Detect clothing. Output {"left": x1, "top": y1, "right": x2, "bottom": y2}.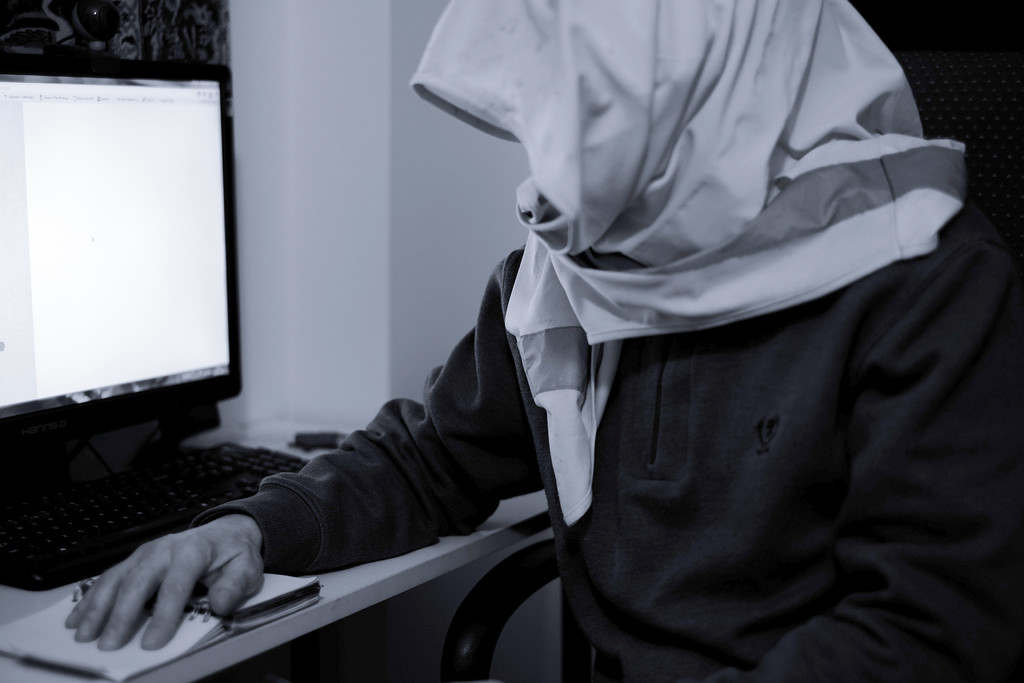
{"left": 197, "top": 0, "right": 1016, "bottom": 682}.
